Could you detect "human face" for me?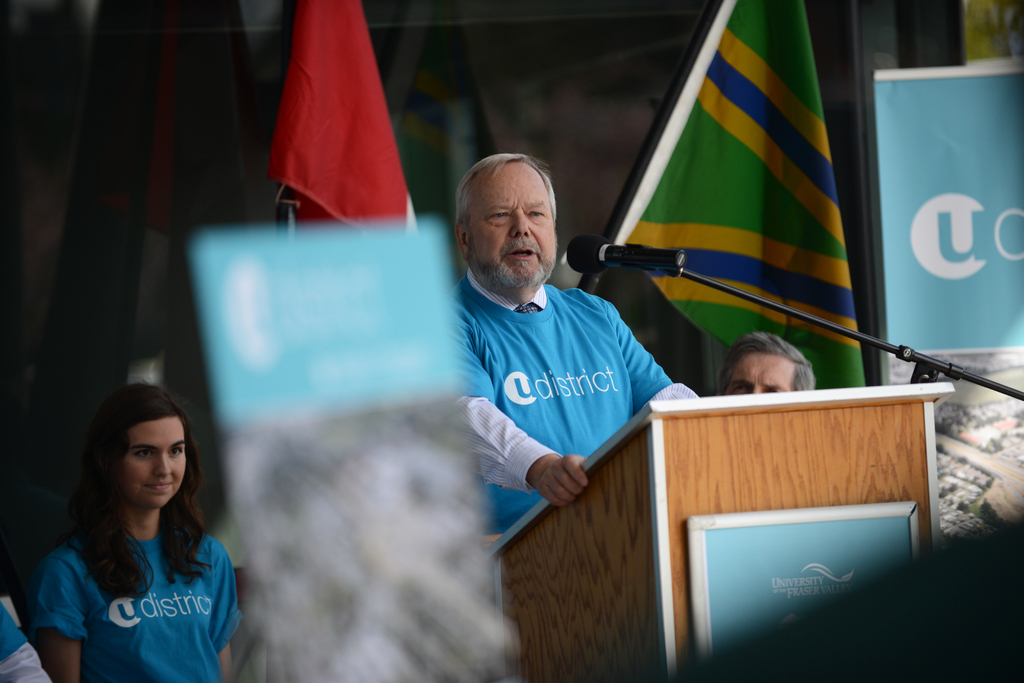
Detection result: 467:167:557:286.
